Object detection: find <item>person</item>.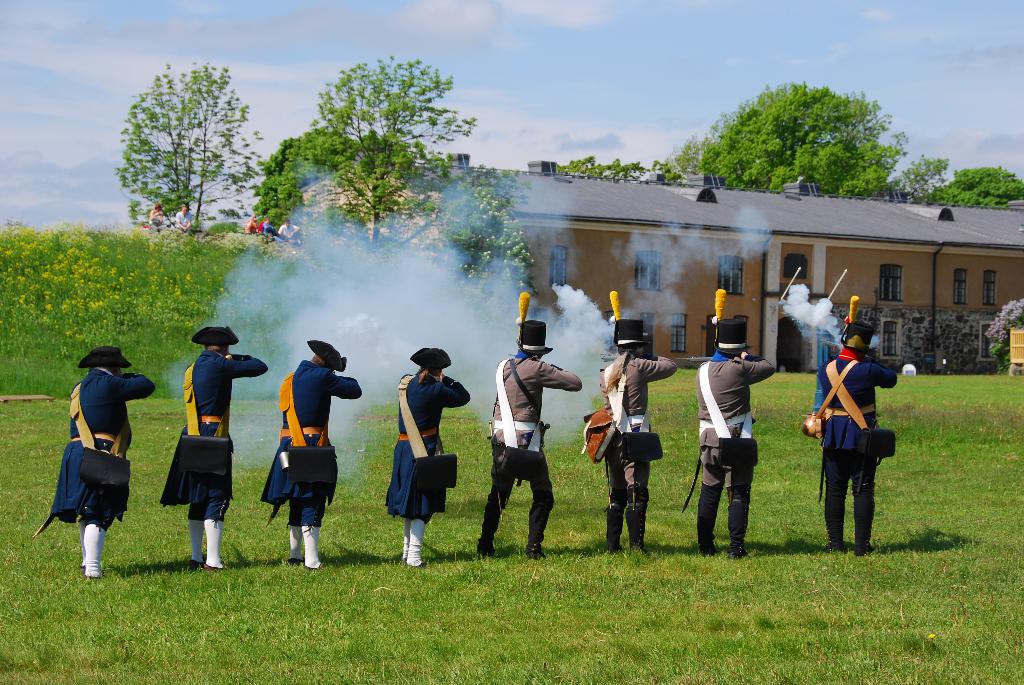
left=384, top=343, right=464, bottom=565.
